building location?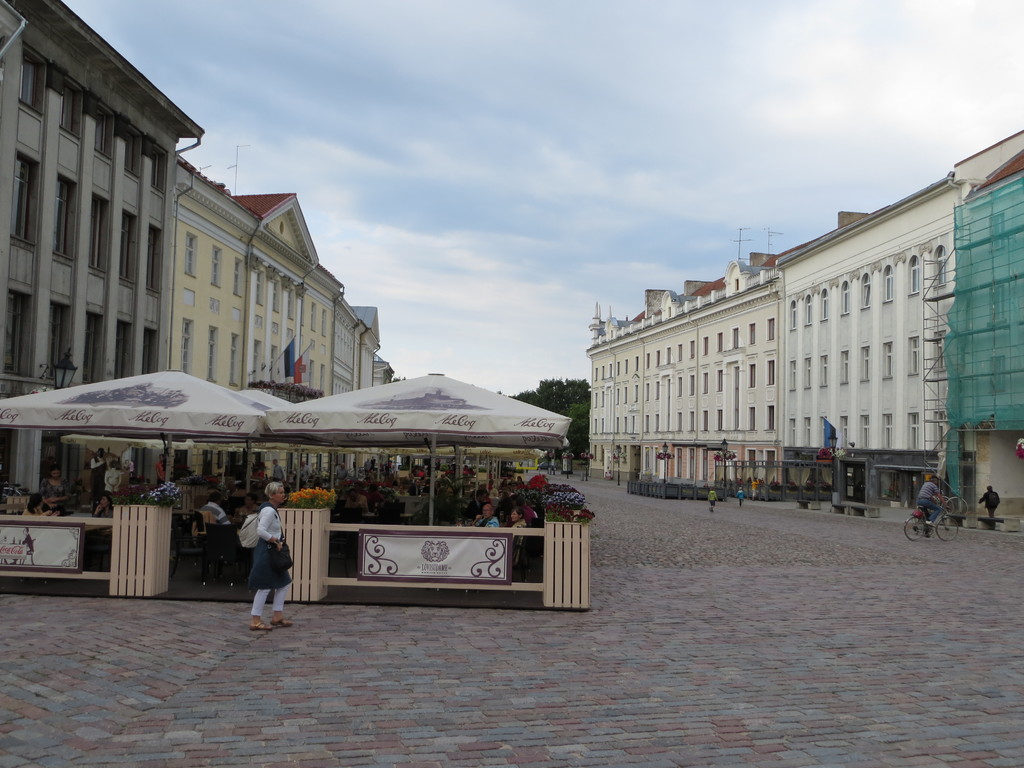
[x1=772, y1=168, x2=962, y2=528]
